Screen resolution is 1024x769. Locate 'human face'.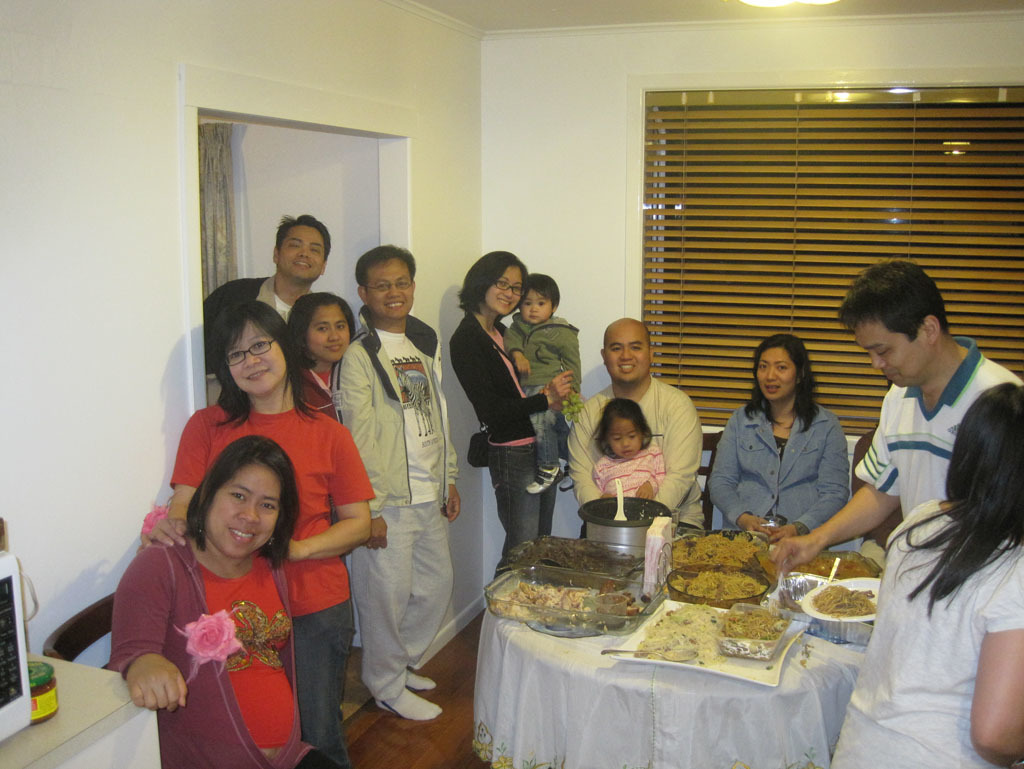
484/262/519/313.
